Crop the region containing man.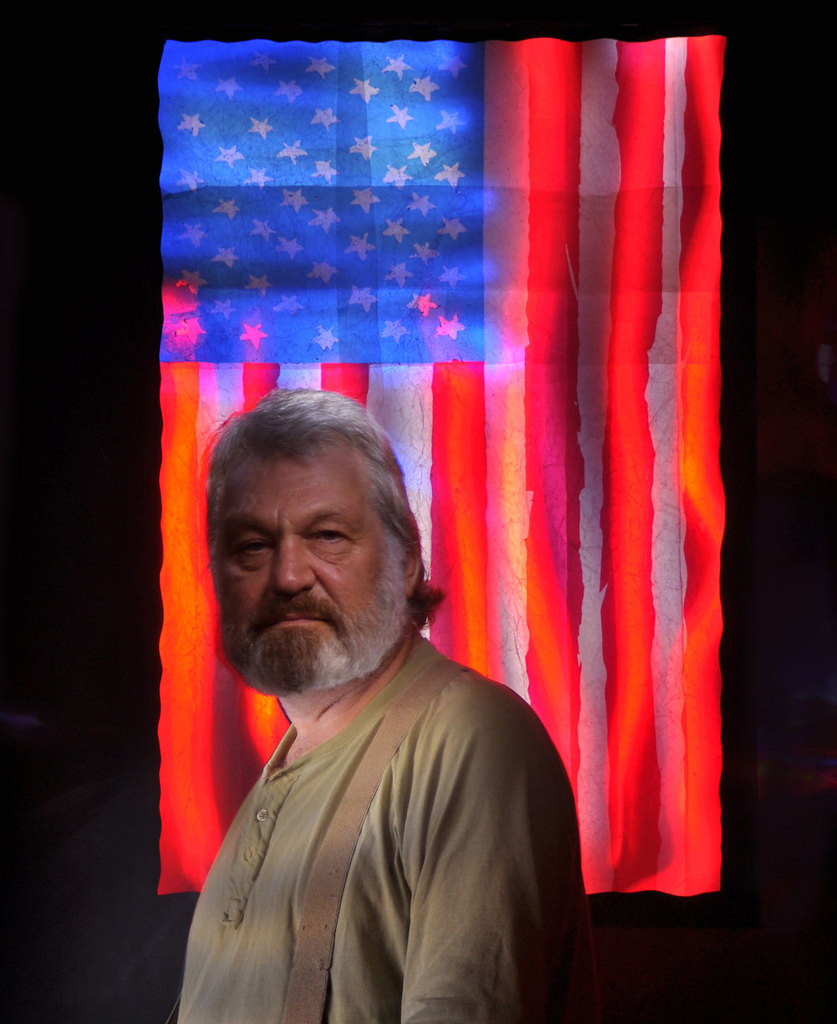
Crop region: pyautogui.locateOnScreen(140, 382, 600, 1007).
